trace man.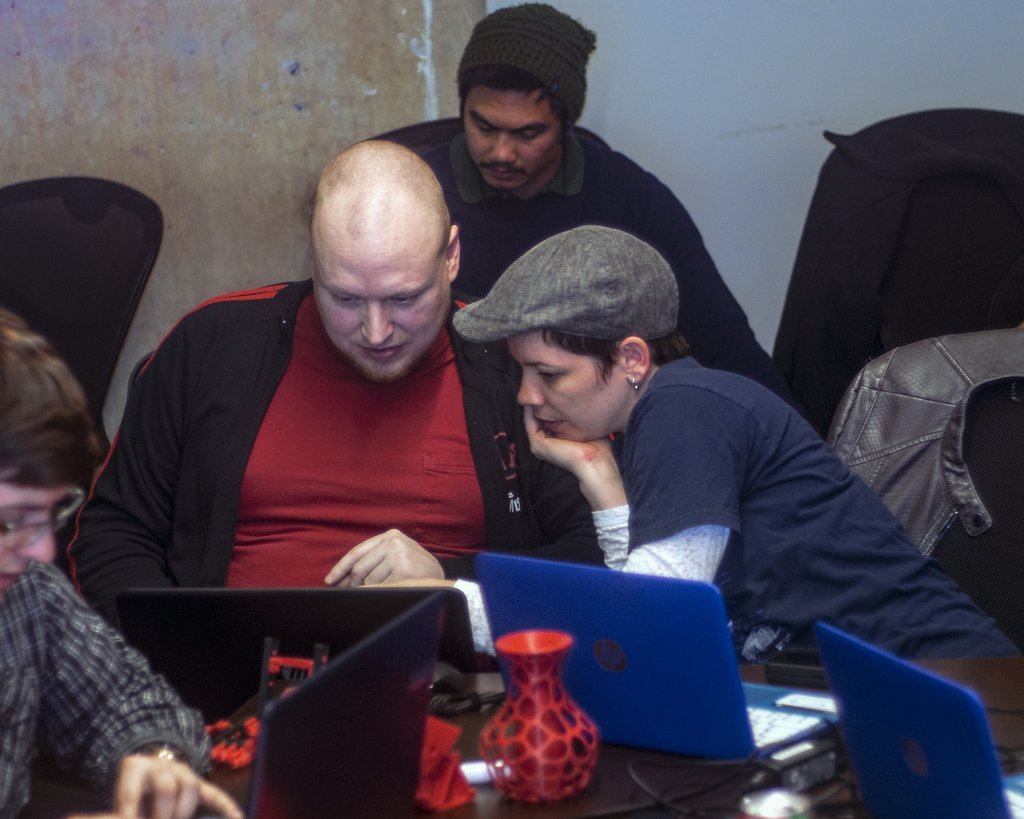
Traced to left=351, top=0, right=772, bottom=390.
